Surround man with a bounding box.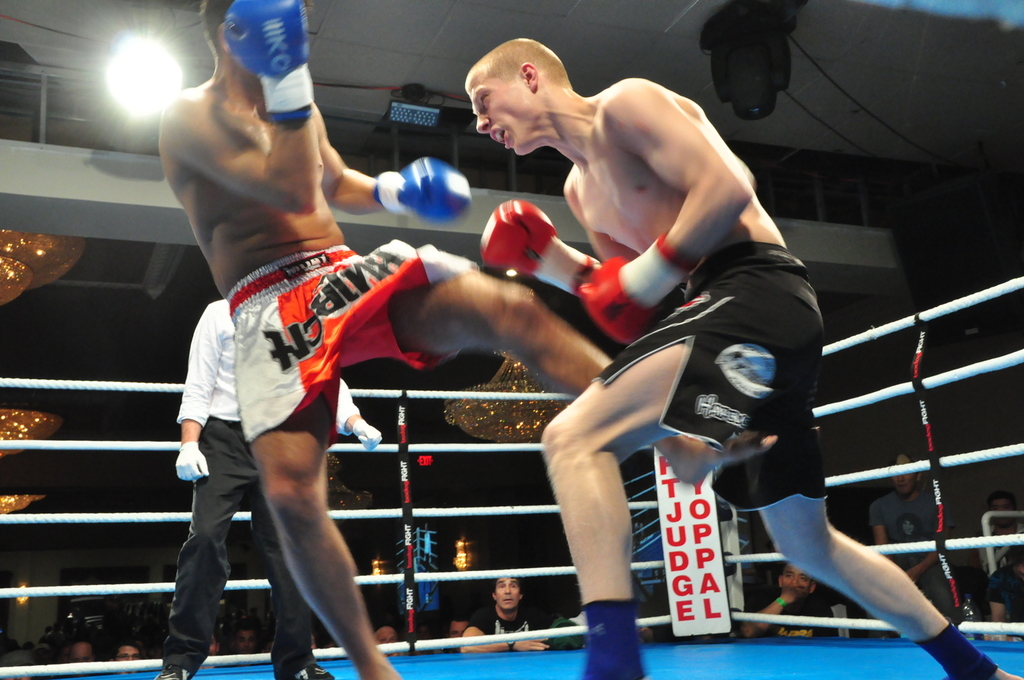
<region>459, 573, 554, 652</region>.
